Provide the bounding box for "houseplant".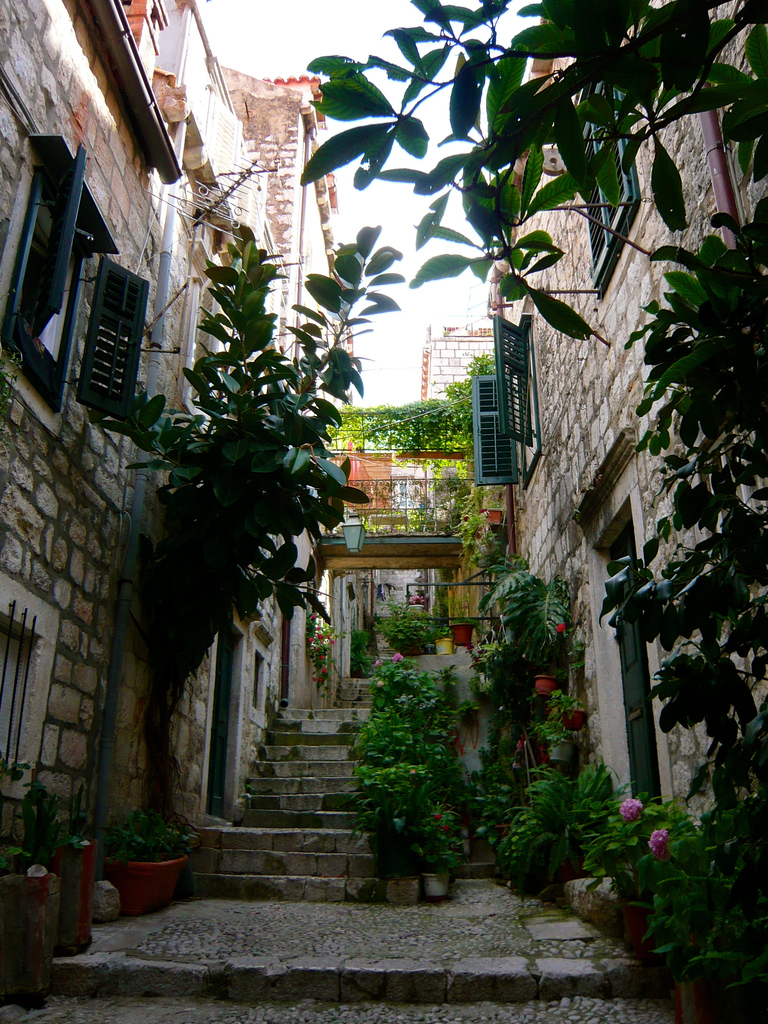
24,783,107,949.
